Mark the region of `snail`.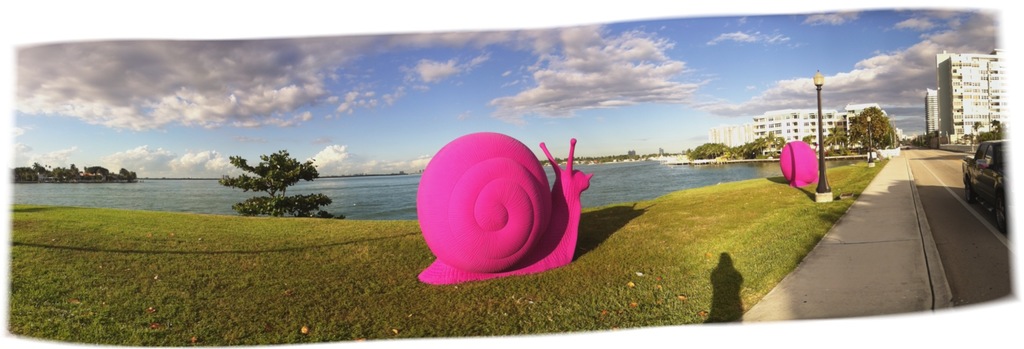
Region: 772:137:821:190.
